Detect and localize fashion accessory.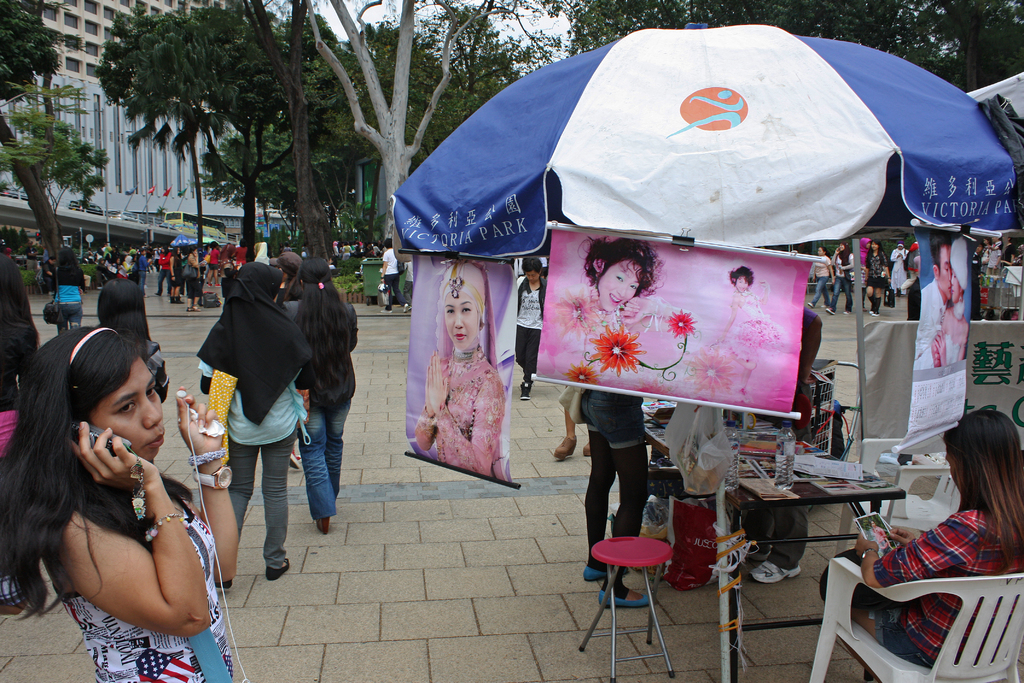
Localized at [268,259,281,267].
